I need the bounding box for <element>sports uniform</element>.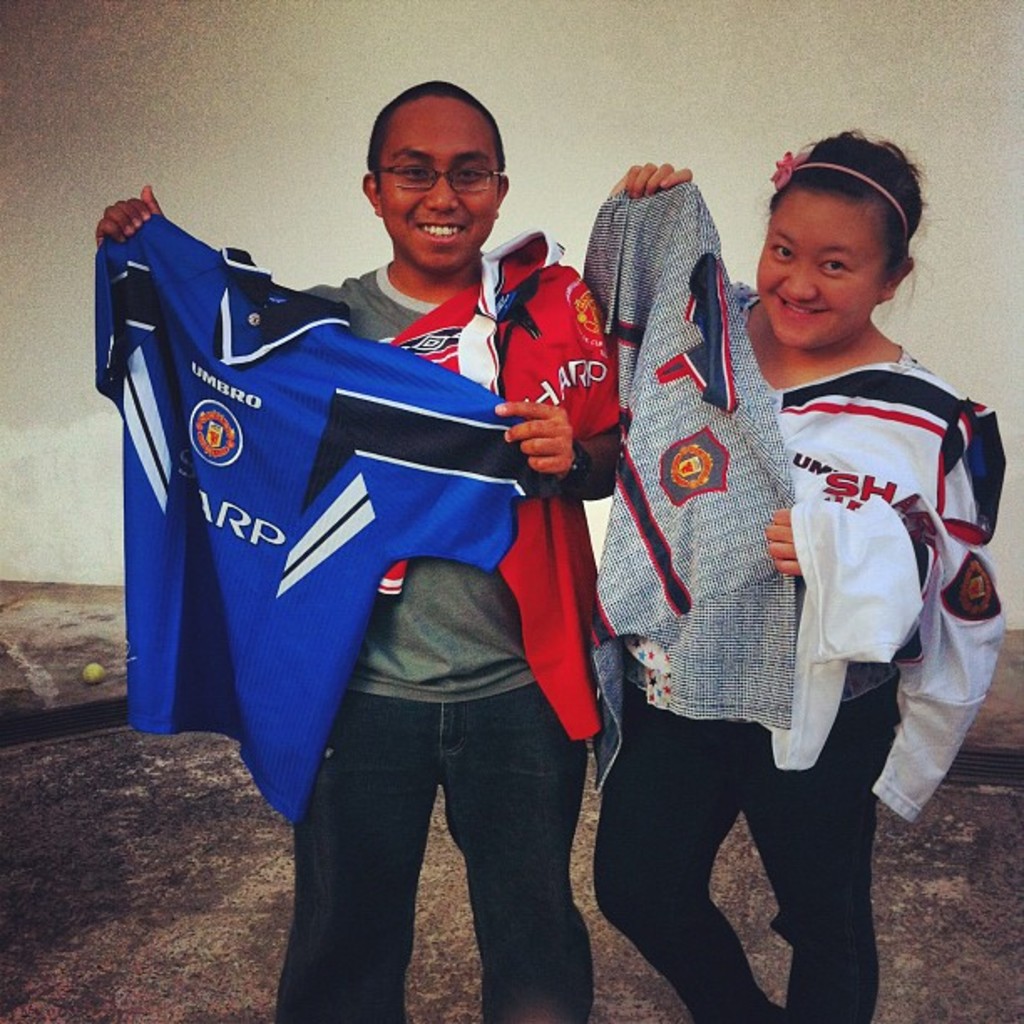
Here it is: (766, 346, 1014, 838).
